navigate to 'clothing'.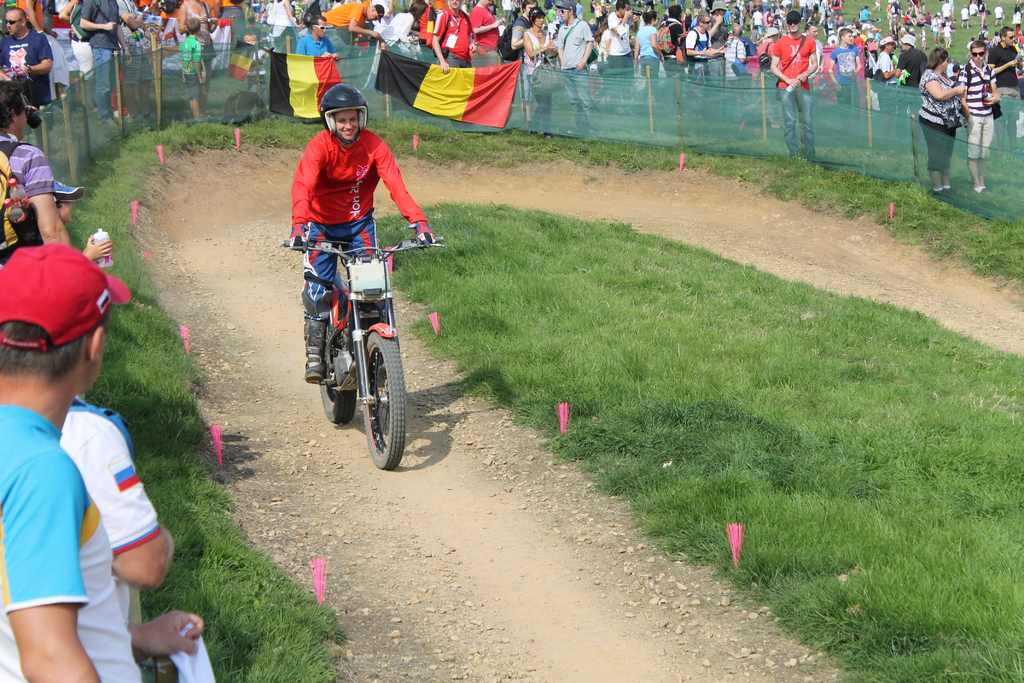
Navigation target: 984/40/1021/119.
